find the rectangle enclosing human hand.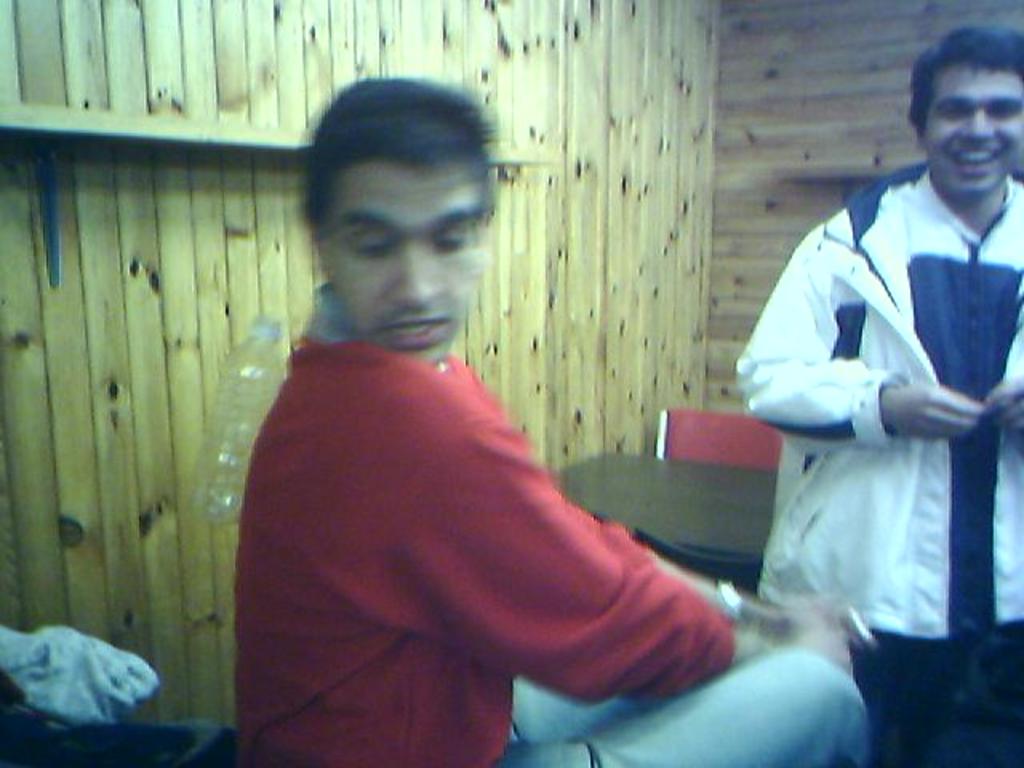
<region>979, 378, 1022, 434</region>.
